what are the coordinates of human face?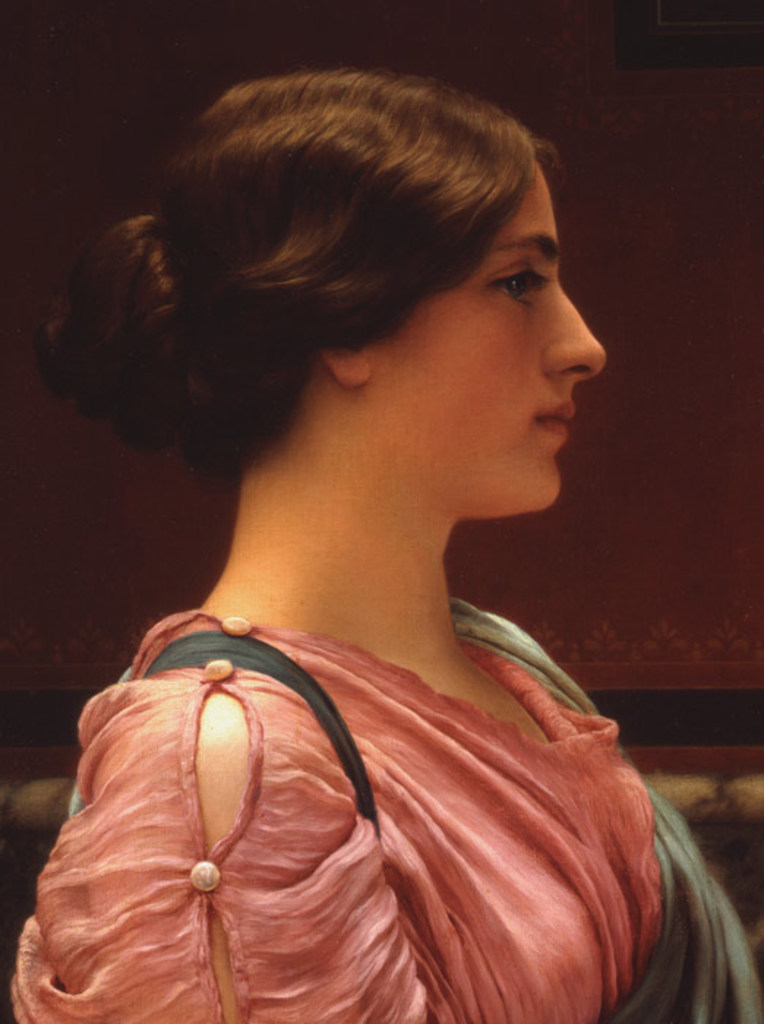
region(385, 173, 604, 512).
